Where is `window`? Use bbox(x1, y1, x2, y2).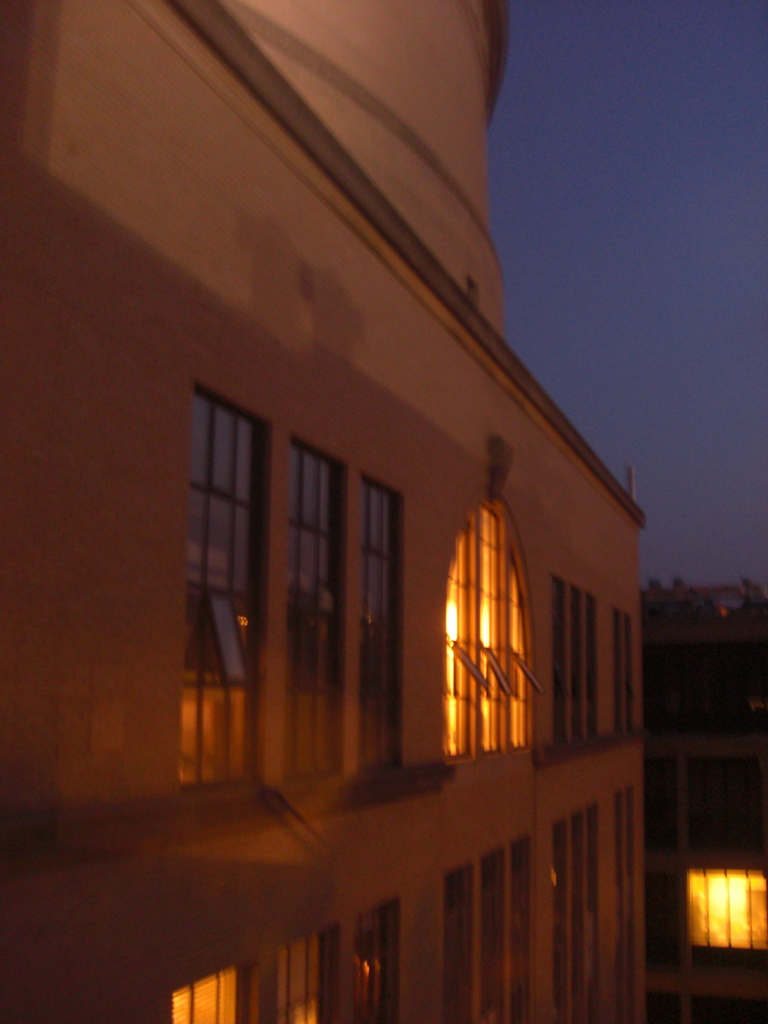
bbox(344, 475, 410, 772).
